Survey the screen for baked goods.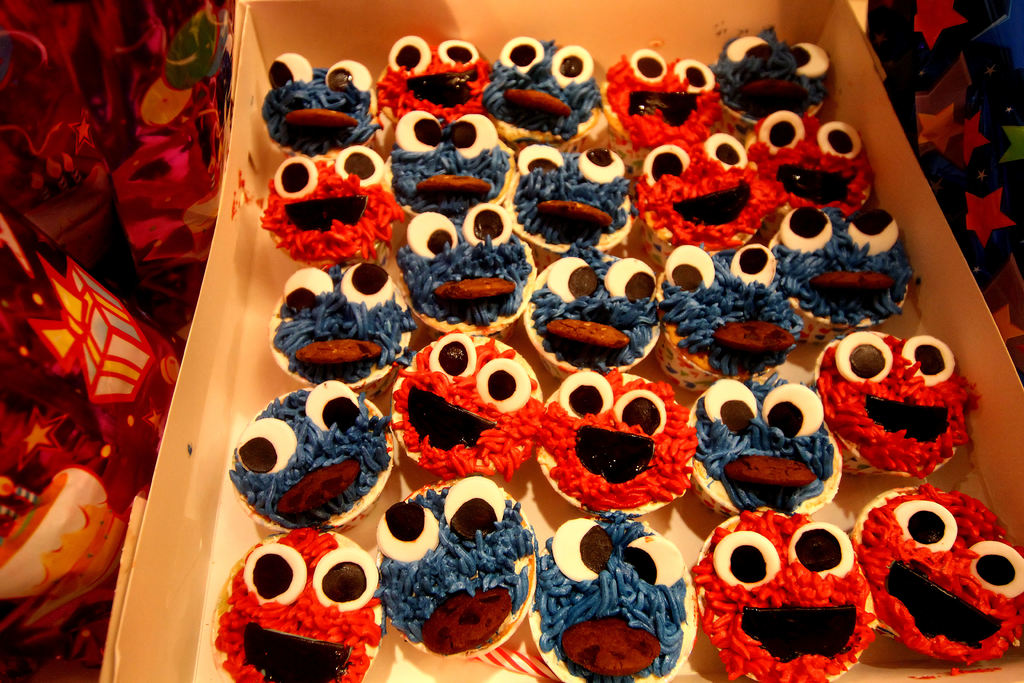
Survey found: 254,145,399,249.
